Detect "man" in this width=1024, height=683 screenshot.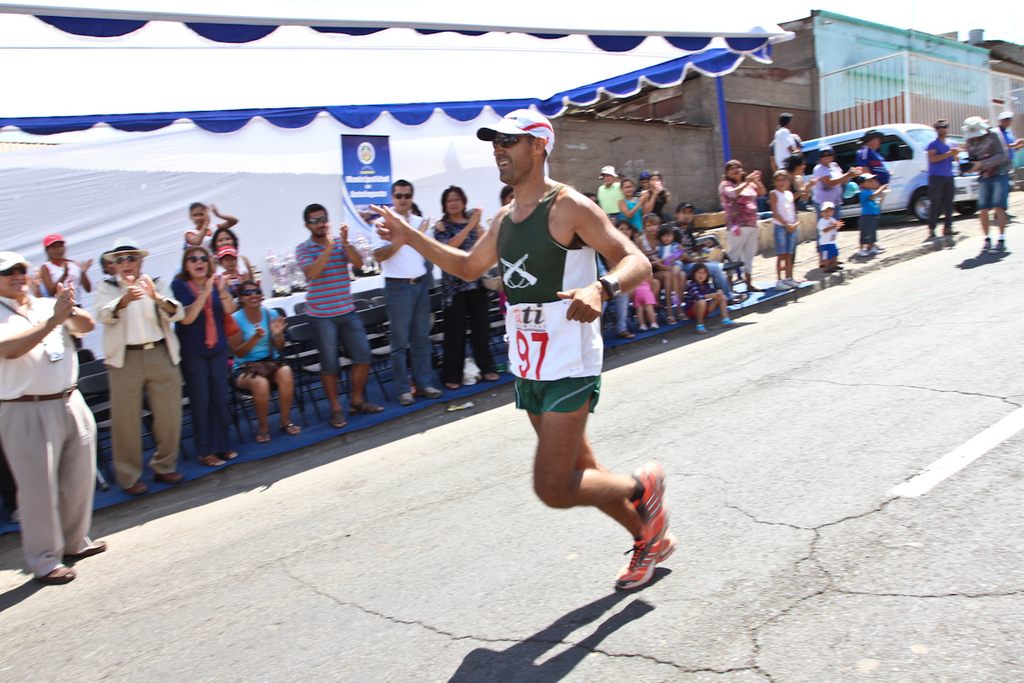
Detection: [x1=294, y1=201, x2=382, y2=429].
